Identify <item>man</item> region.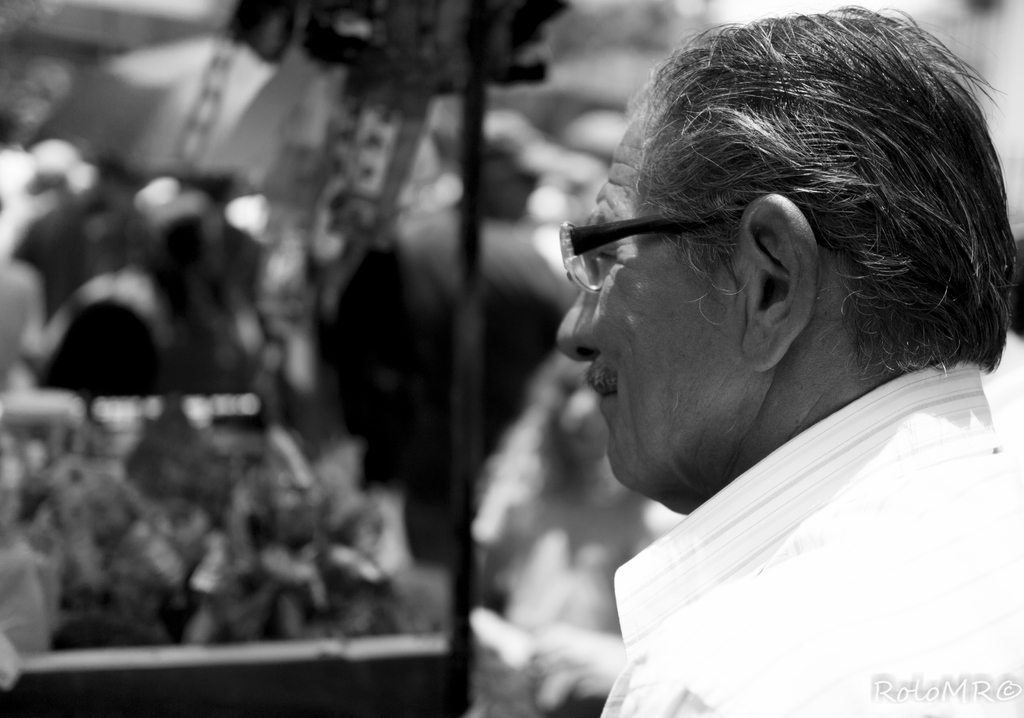
Region: left=335, top=113, right=573, bottom=574.
